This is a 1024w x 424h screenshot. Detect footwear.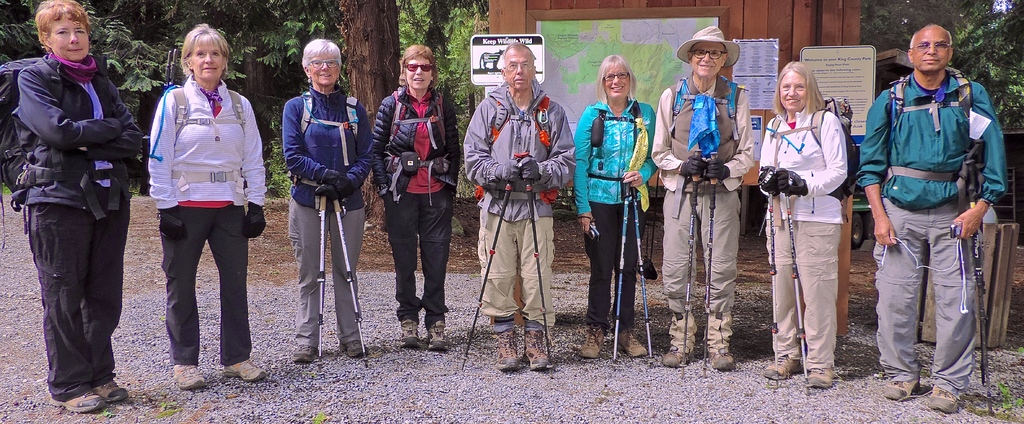
bbox(292, 341, 316, 364).
